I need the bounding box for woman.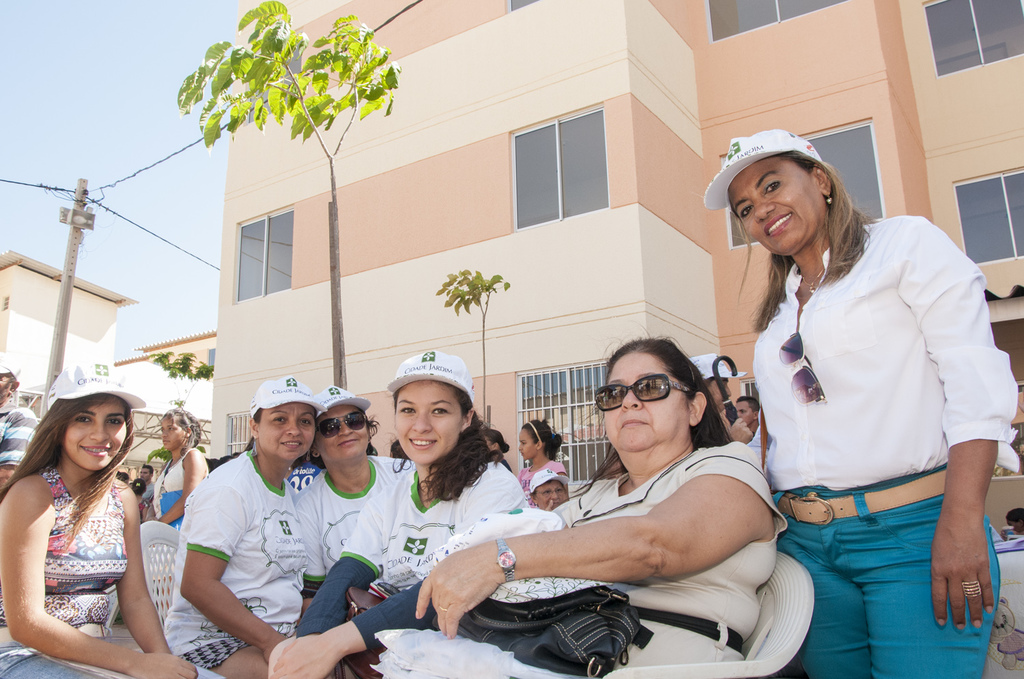
Here it is: pyautogui.locateOnScreen(8, 381, 170, 673).
